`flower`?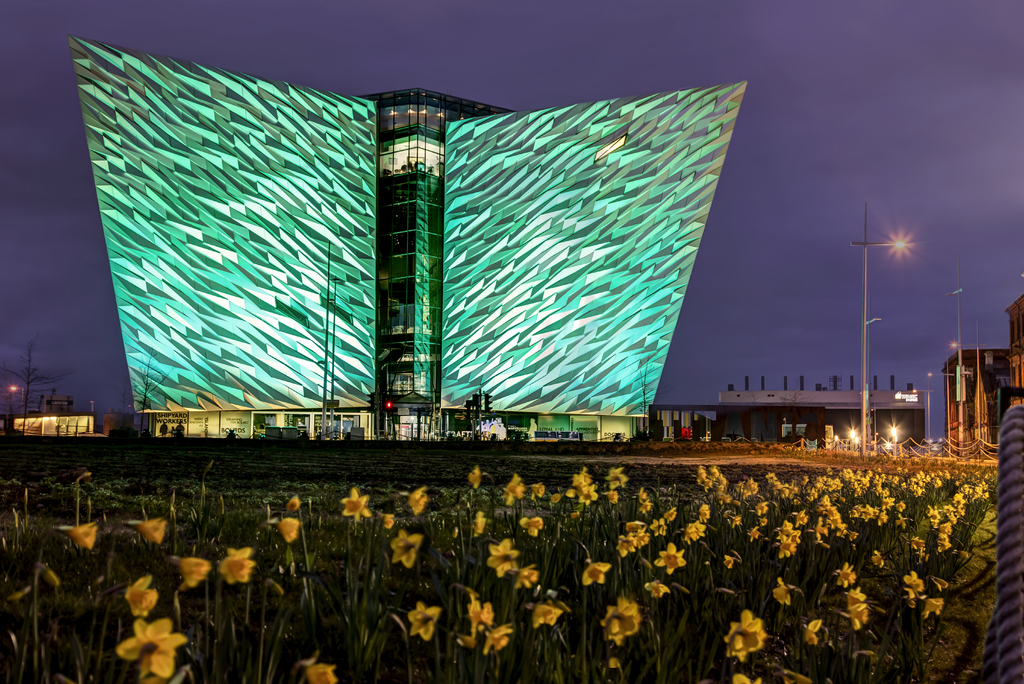
region(725, 674, 766, 683)
